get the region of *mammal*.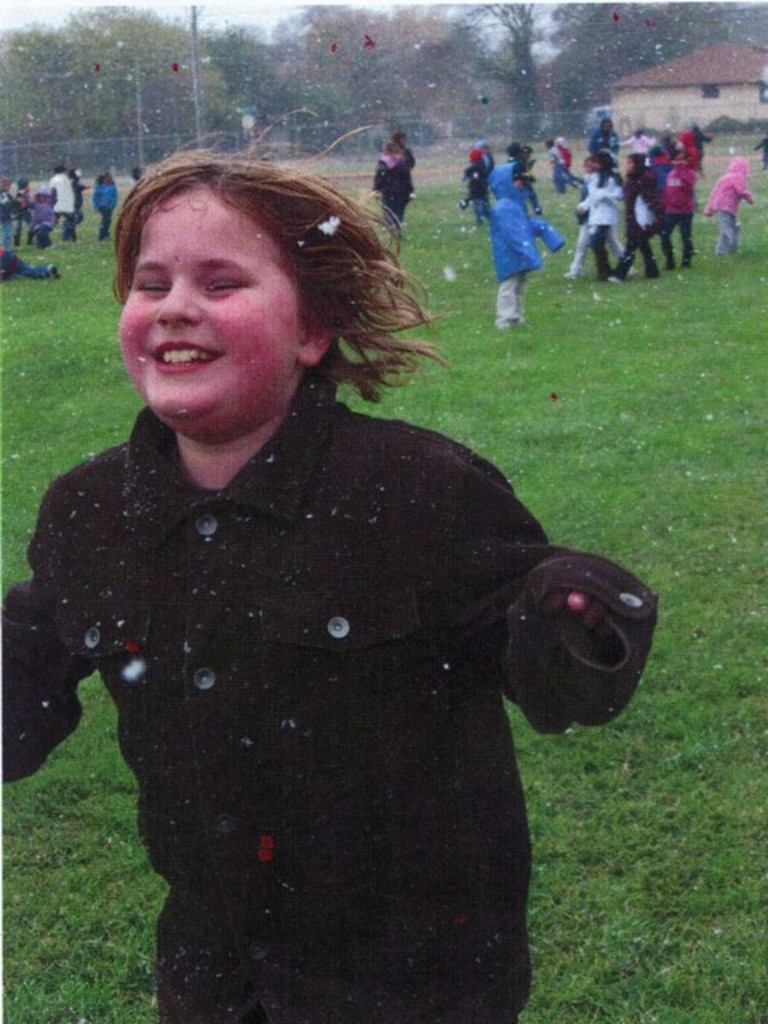
0,246,58,278.
